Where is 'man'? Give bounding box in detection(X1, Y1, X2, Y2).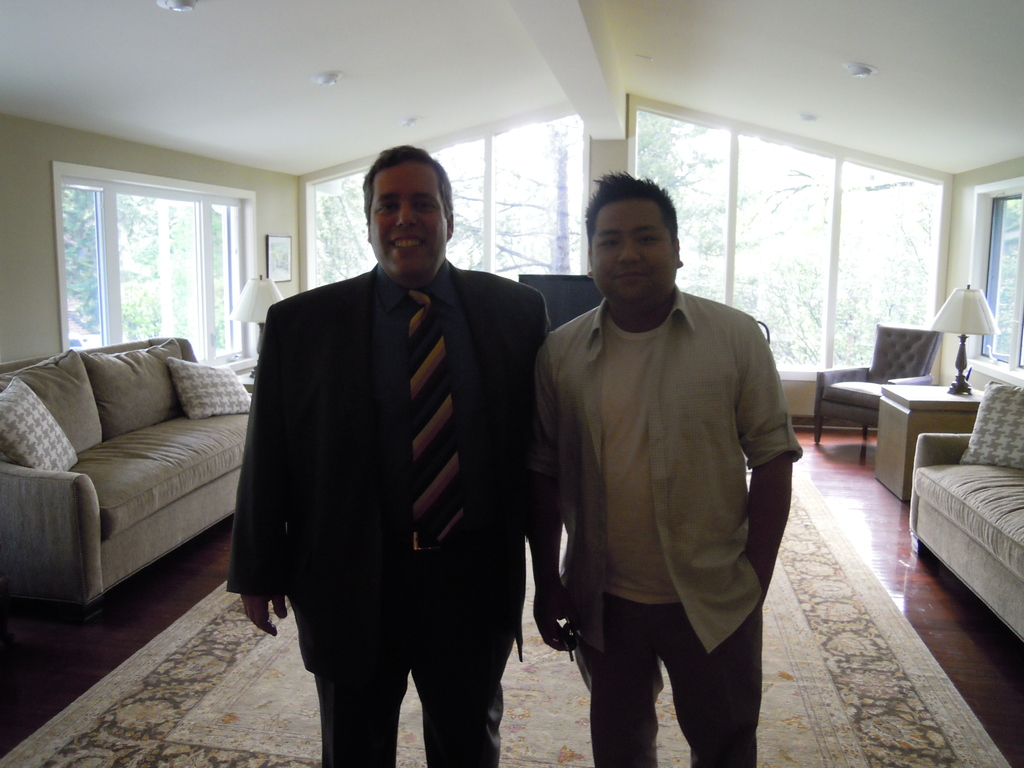
detection(228, 143, 556, 767).
